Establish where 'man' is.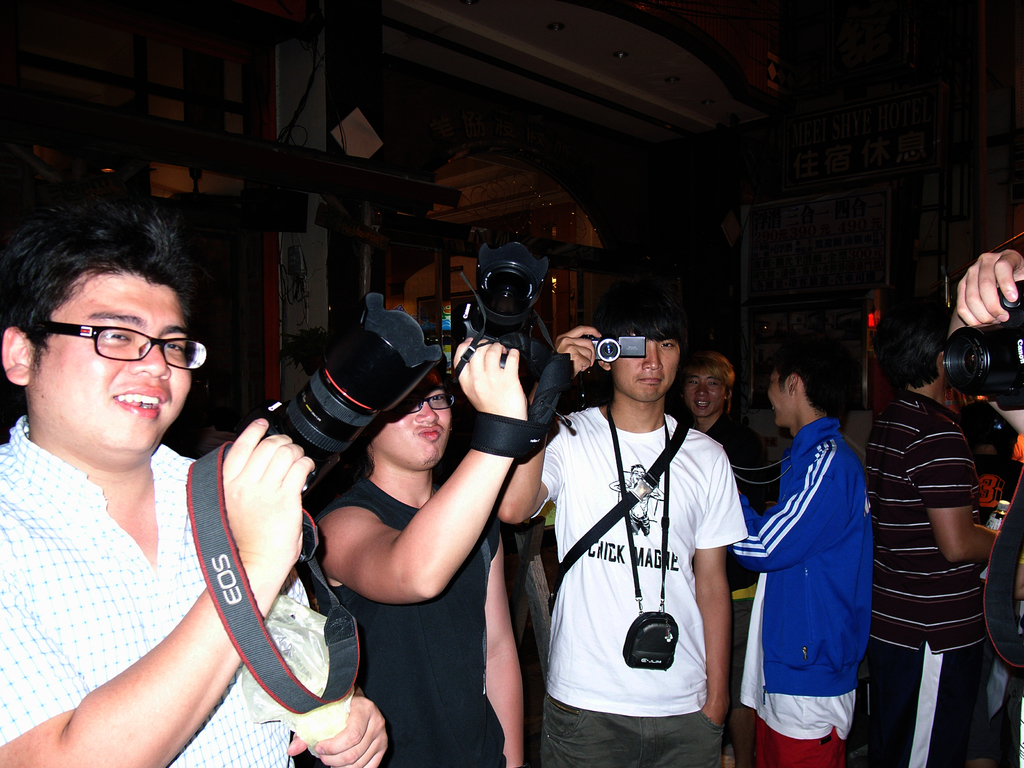
Established at locate(684, 346, 771, 569).
